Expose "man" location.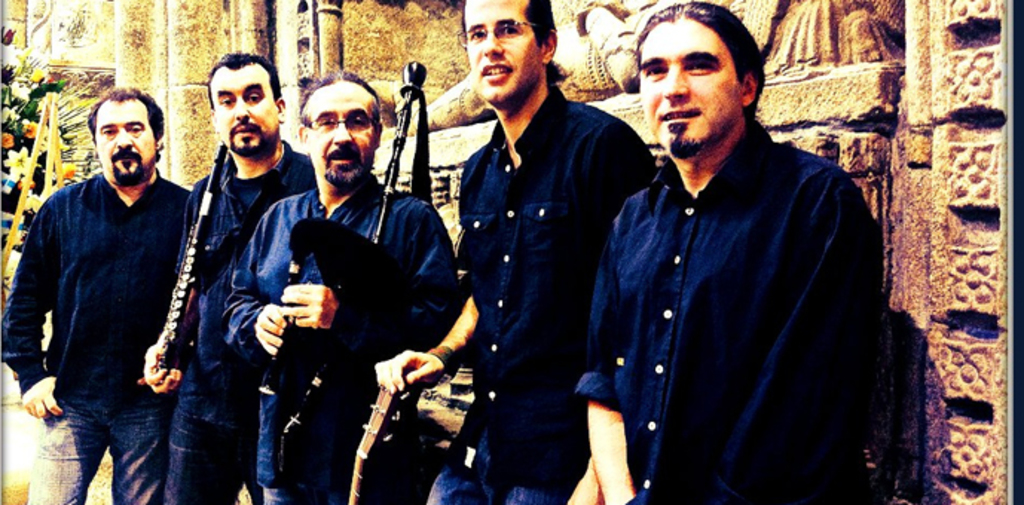
Exposed at box(415, 0, 660, 504).
